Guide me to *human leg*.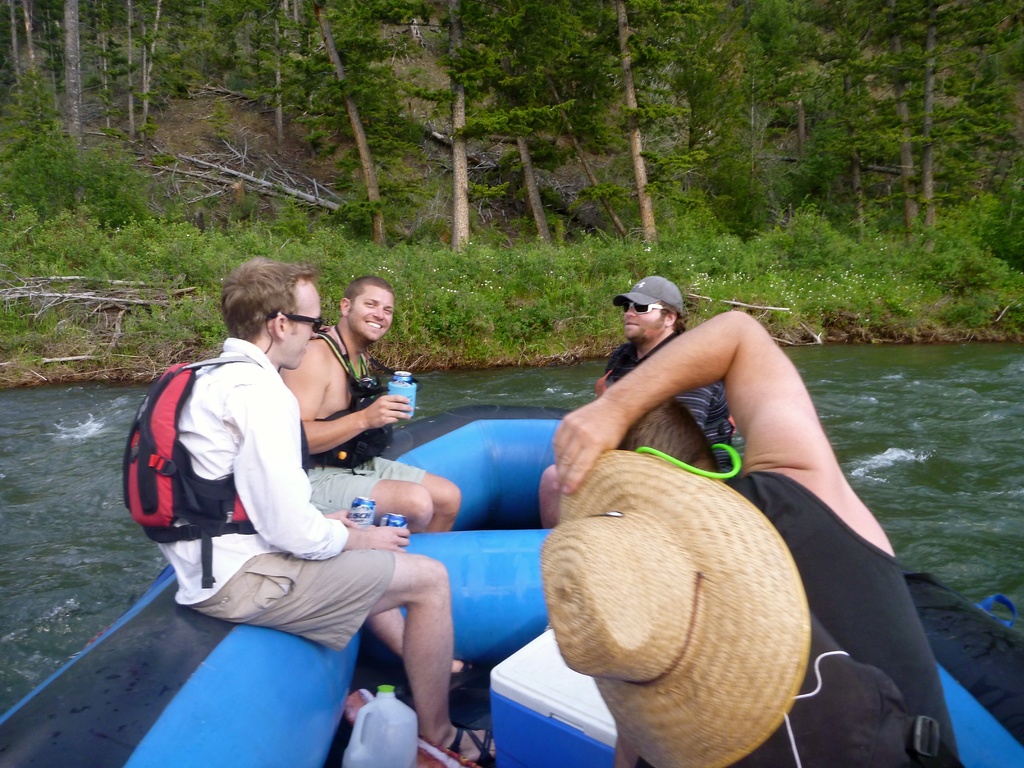
Guidance: BBox(305, 471, 429, 532).
